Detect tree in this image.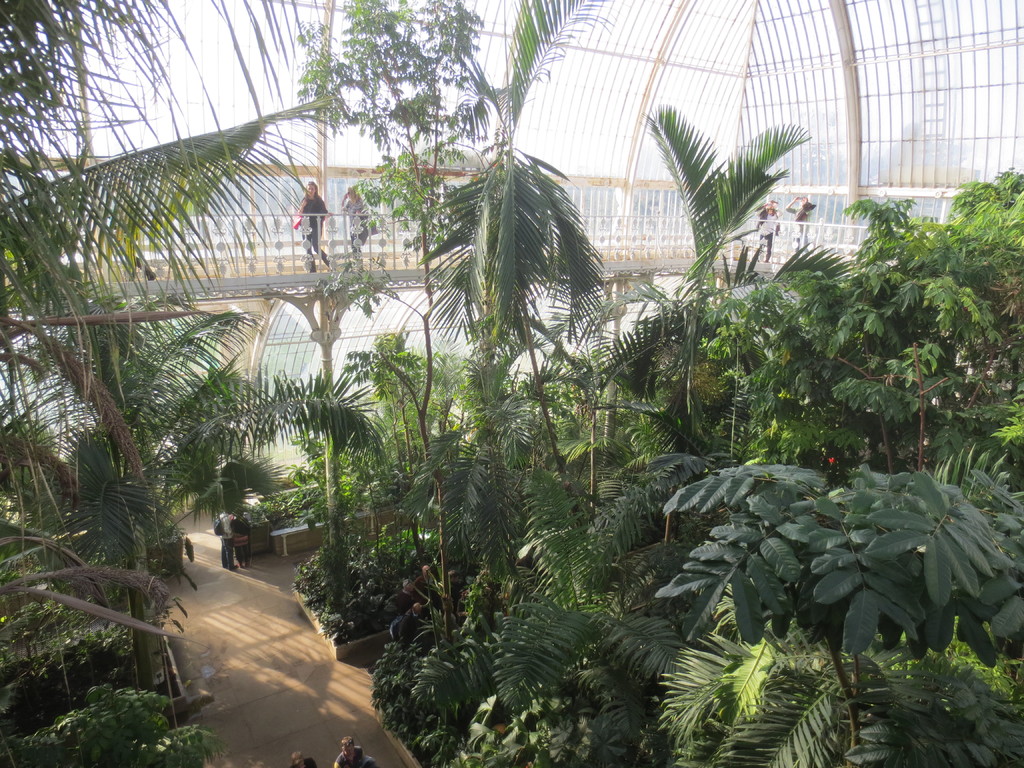
Detection: x1=0 y1=0 x2=145 y2=353.
